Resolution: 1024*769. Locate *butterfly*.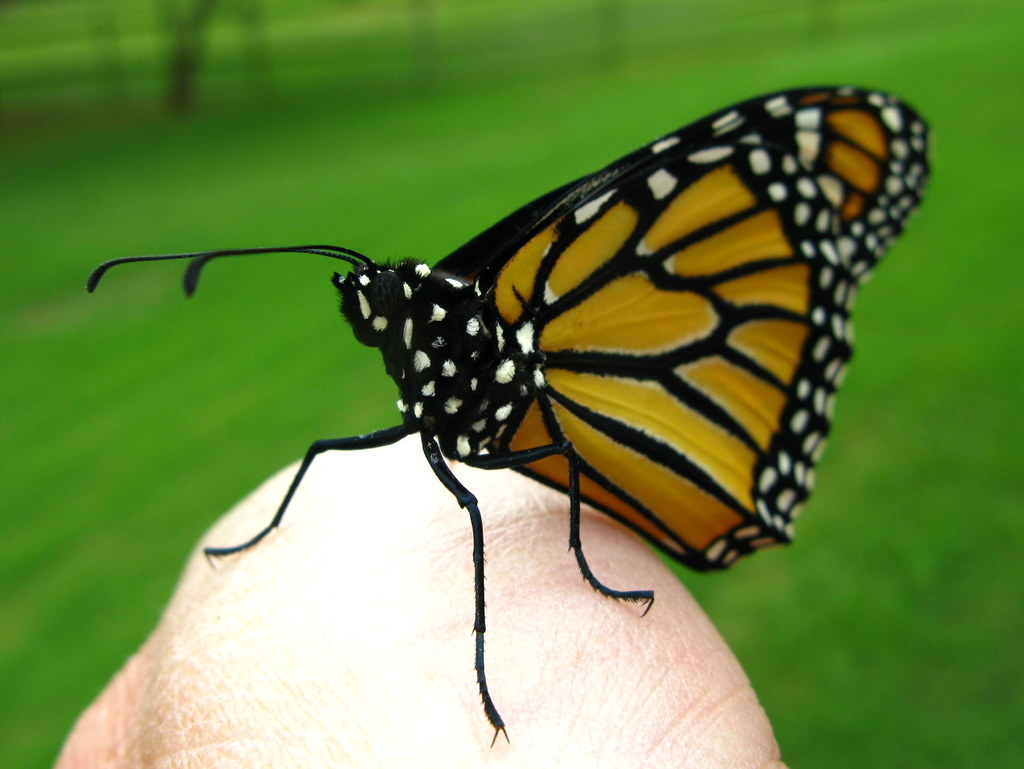
locate(85, 77, 929, 748).
